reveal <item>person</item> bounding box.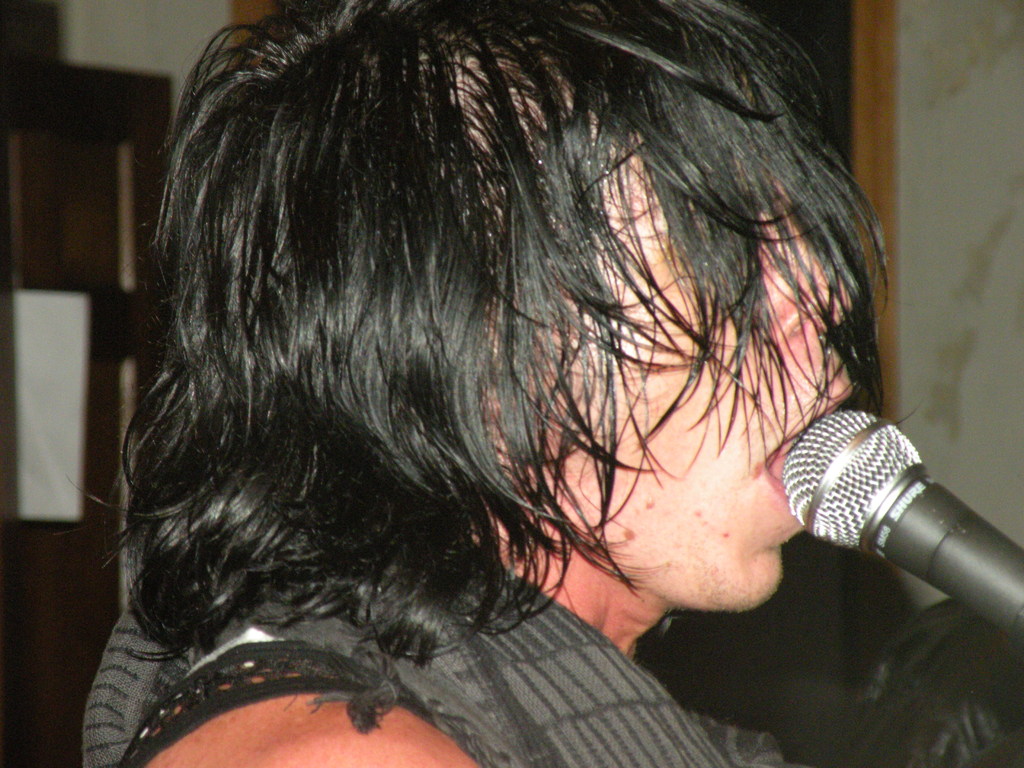
Revealed: (left=97, top=0, right=1021, bottom=765).
